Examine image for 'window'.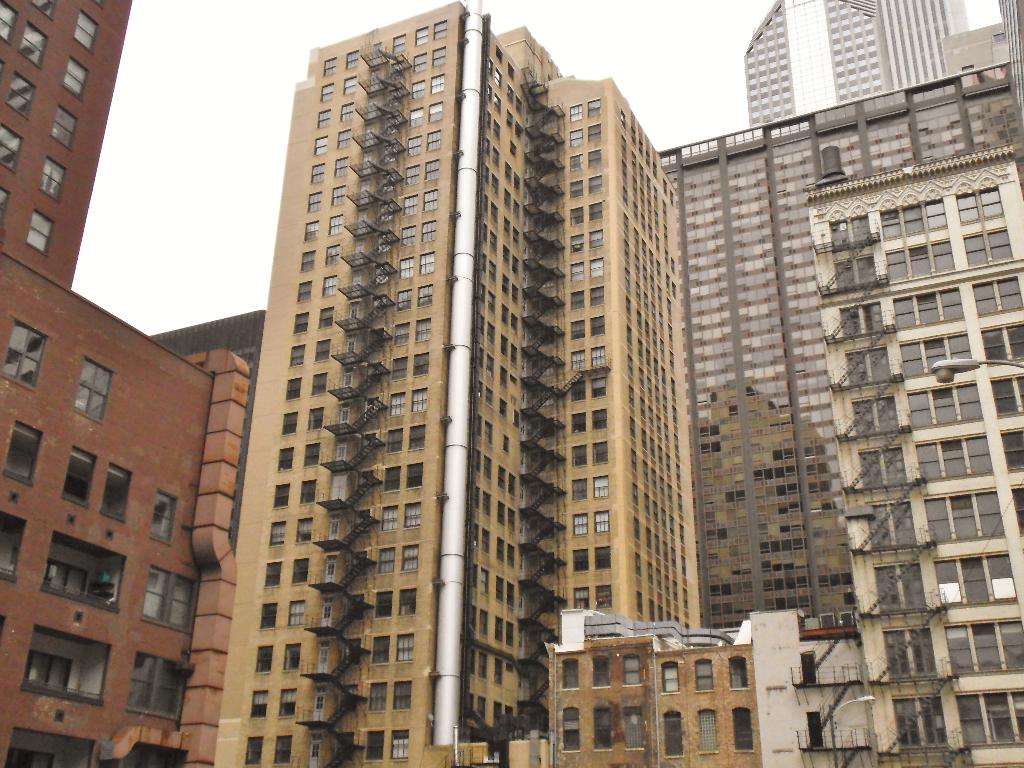
Examination result: 499:44:501:58.
